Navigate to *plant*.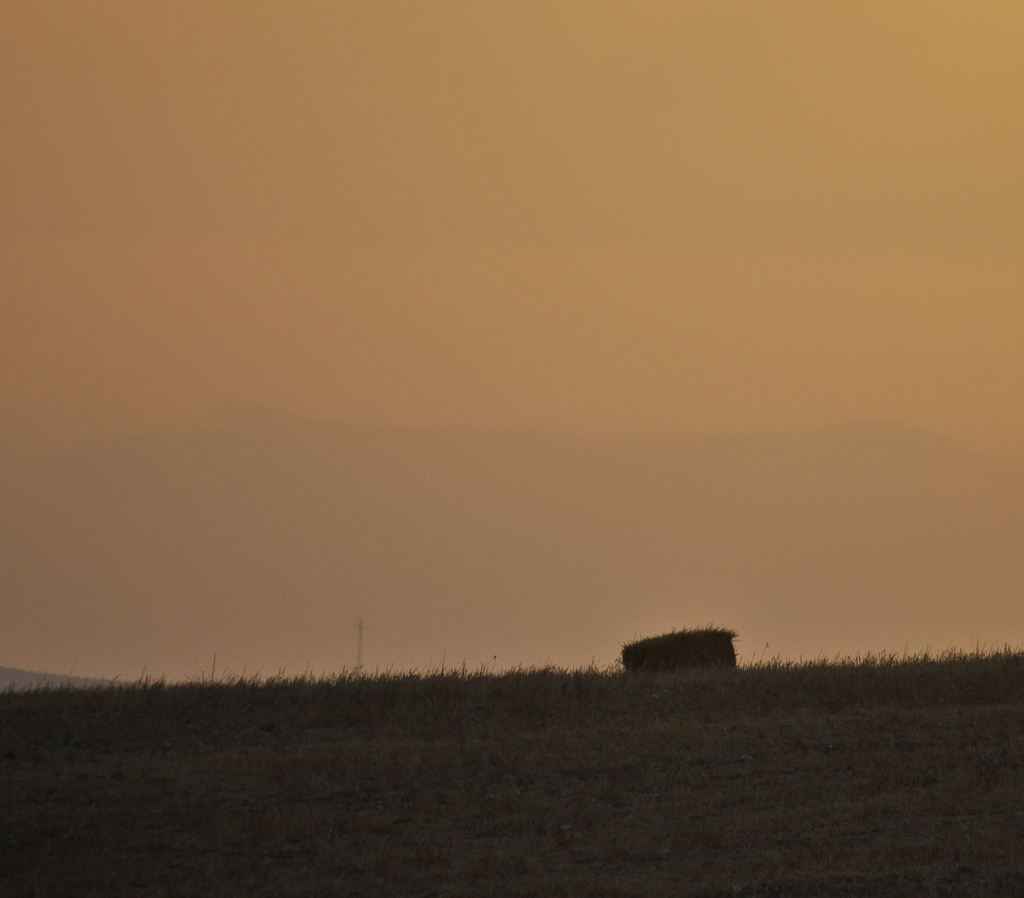
Navigation target: x1=0, y1=643, x2=1020, y2=897.
